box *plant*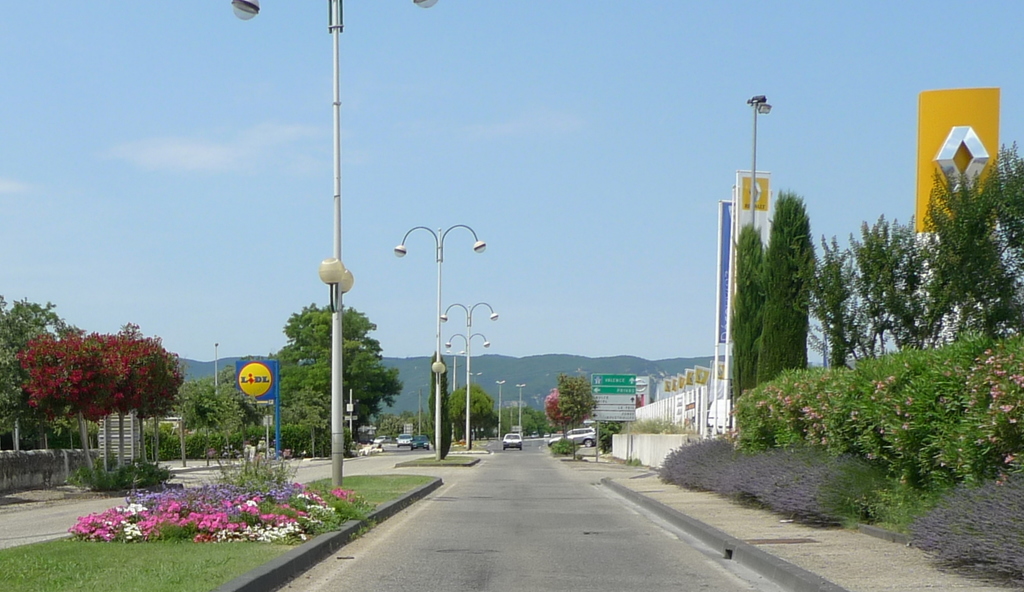
select_region(93, 456, 174, 495)
